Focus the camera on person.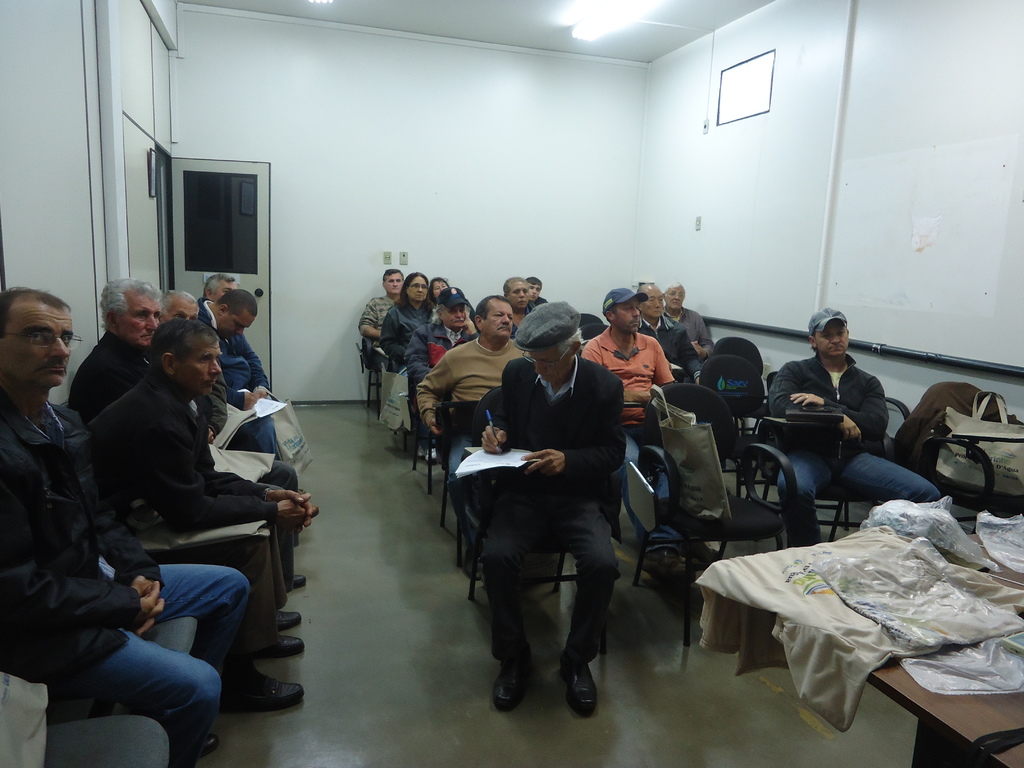
Focus region: x1=634 y1=279 x2=705 y2=387.
